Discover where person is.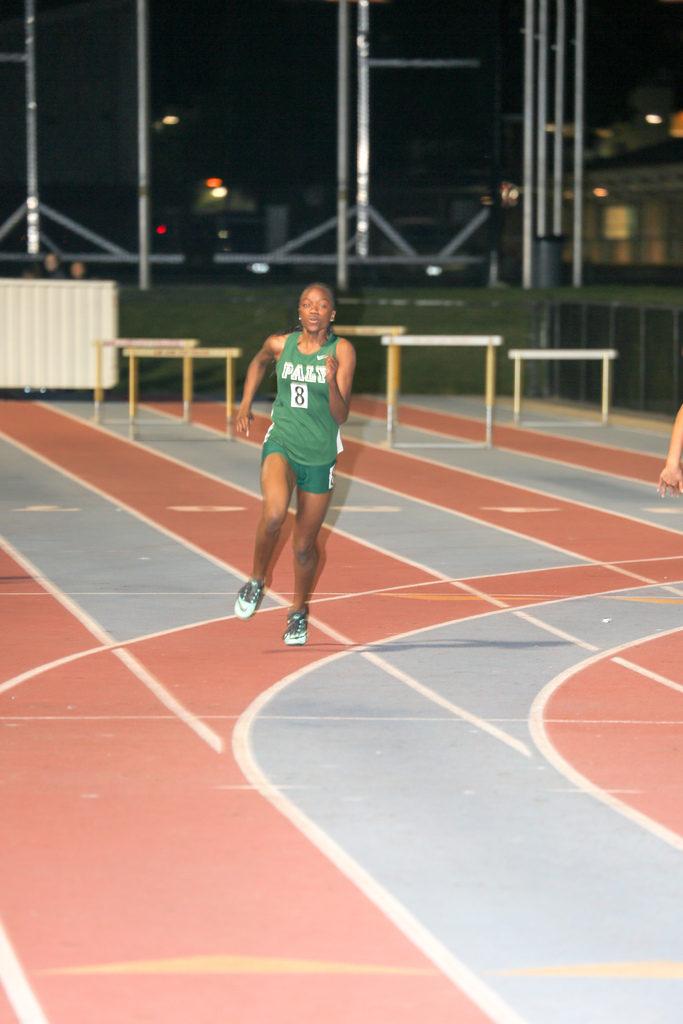
Discovered at (235,265,365,634).
